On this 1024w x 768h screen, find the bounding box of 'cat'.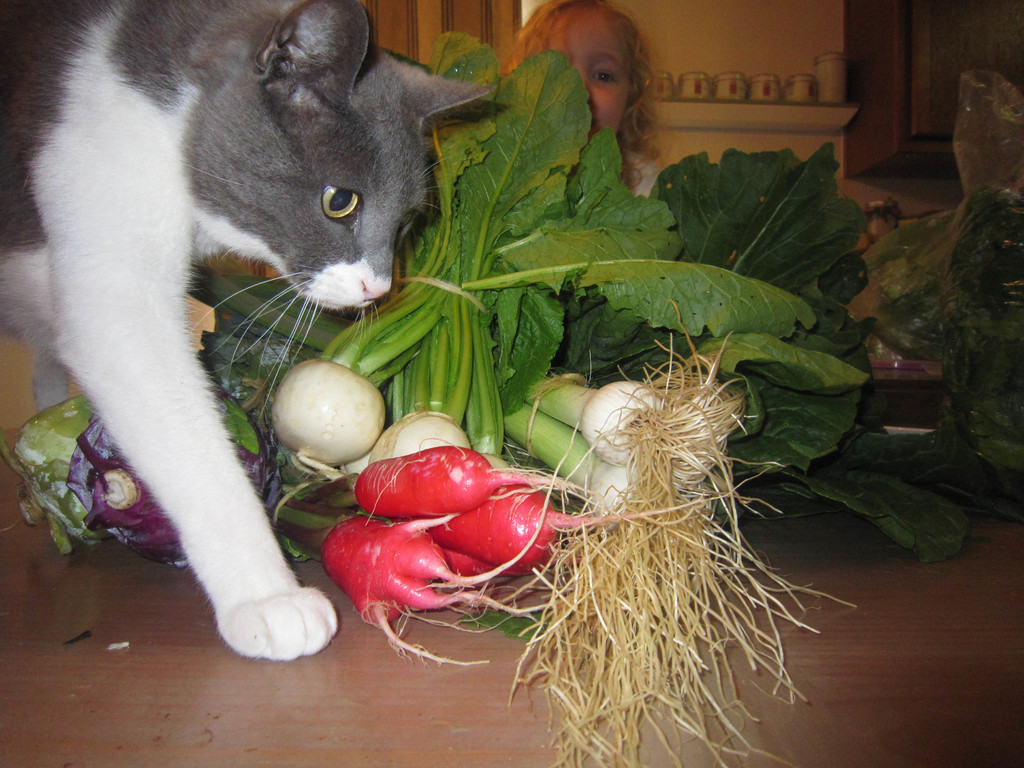
Bounding box: BBox(0, 2, 491, 668).
